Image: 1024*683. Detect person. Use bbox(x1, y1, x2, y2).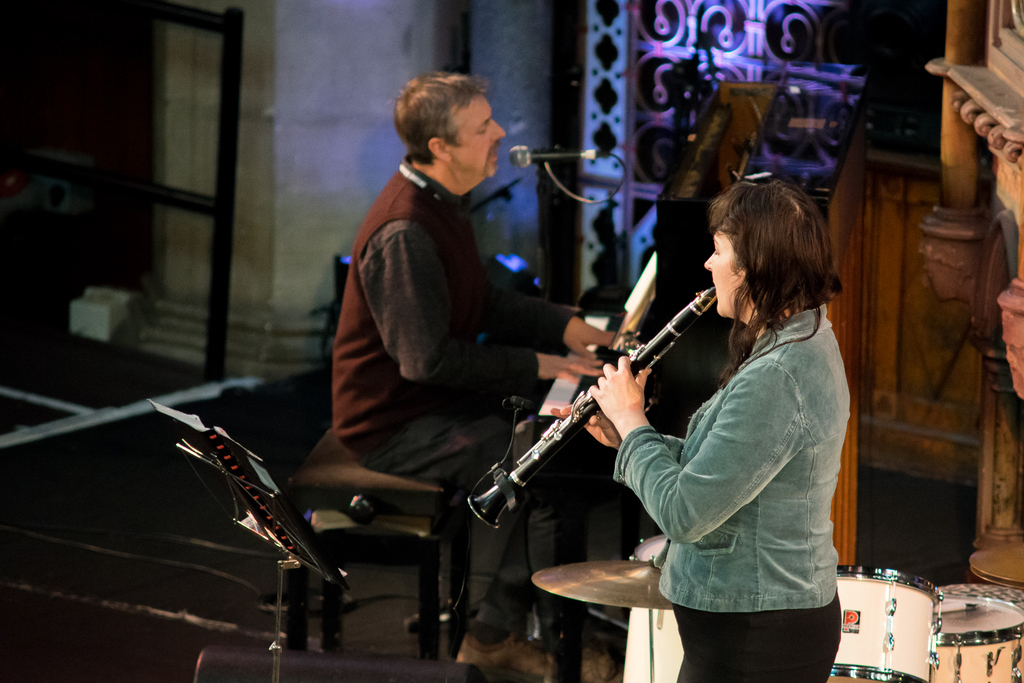
bbox(629, 152, 873, 682).
